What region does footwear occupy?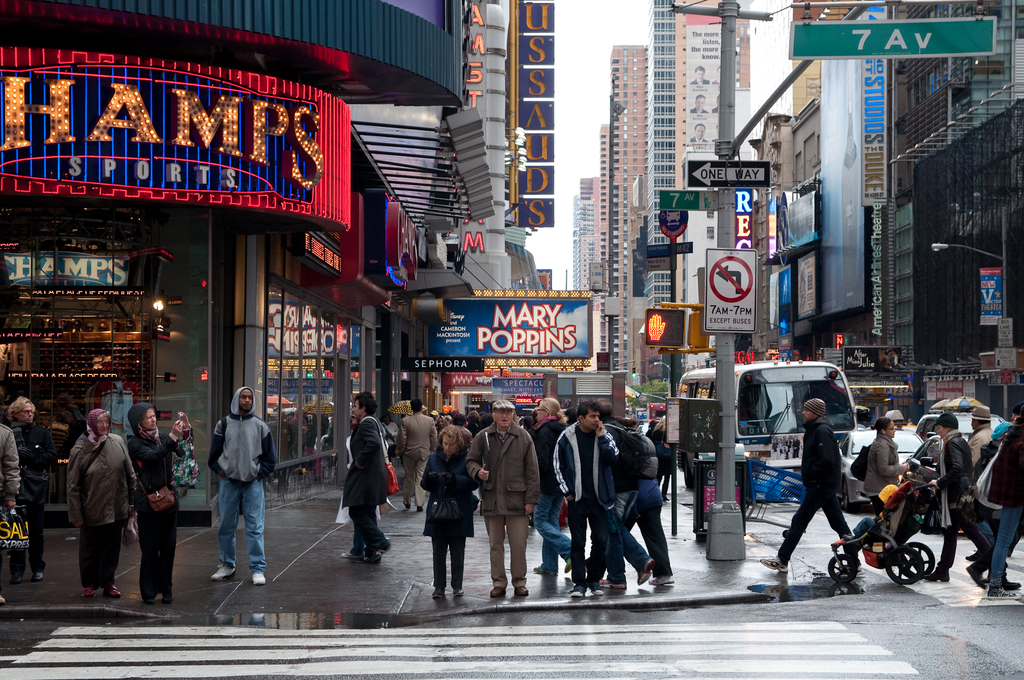
pyautogui.locateOnScreen(511, 584, 530, 597).
